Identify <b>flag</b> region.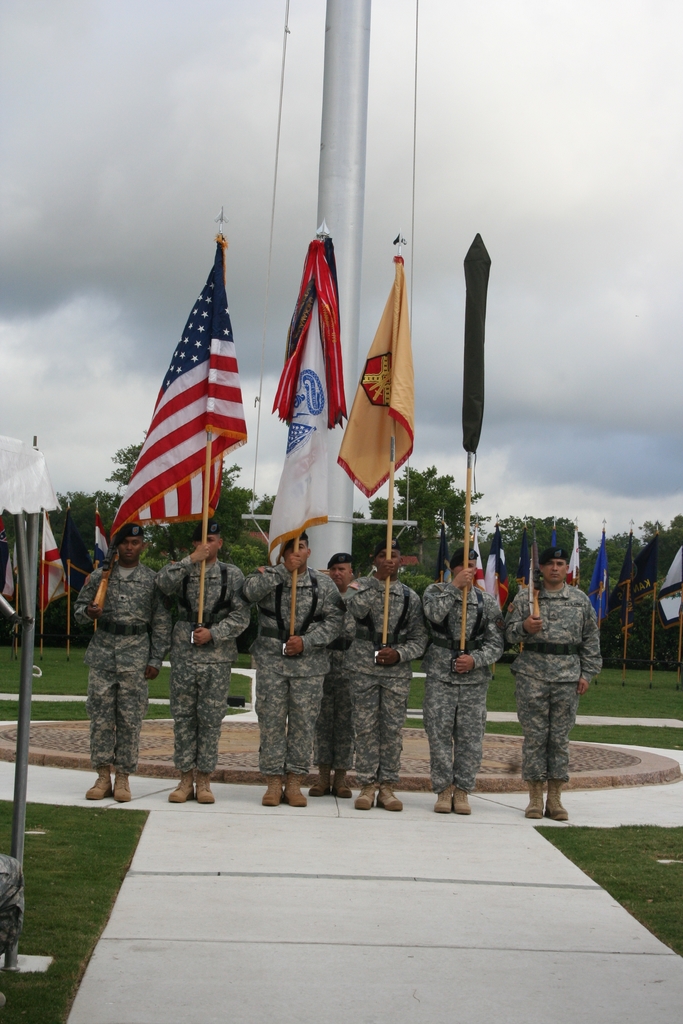
Region: [x1=86, y1=502, x2=114, y2=563].
